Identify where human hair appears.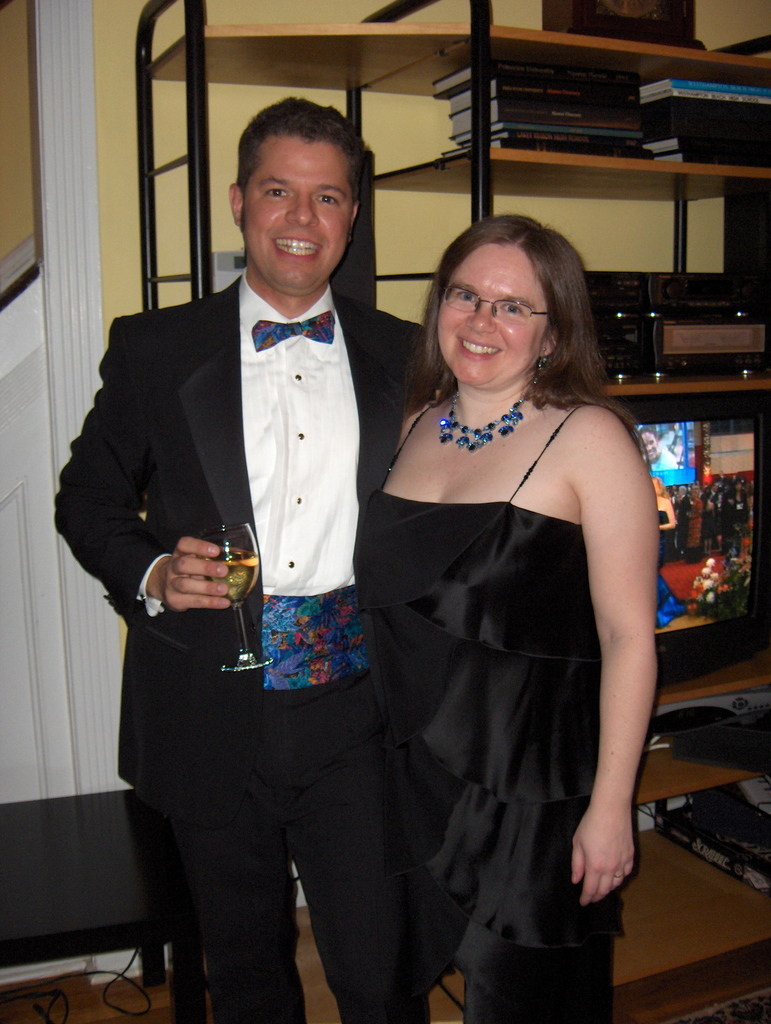
Appears at box(414, 213, 603, 410).
